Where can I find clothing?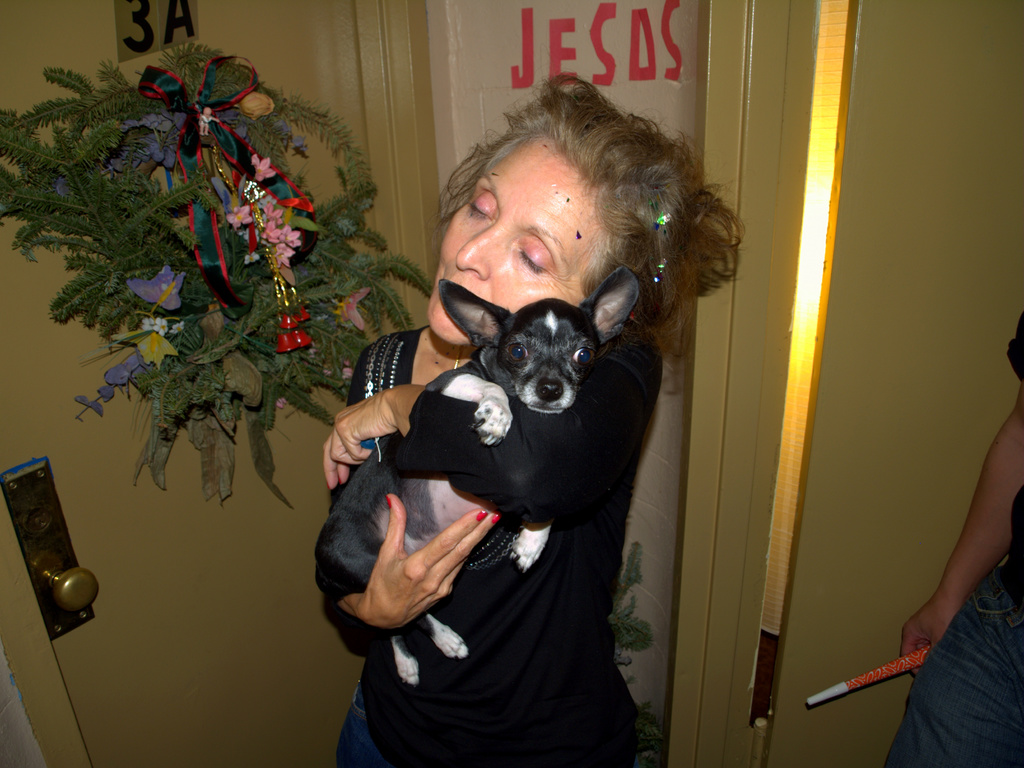
You can find it at 882,302,1023,767.
